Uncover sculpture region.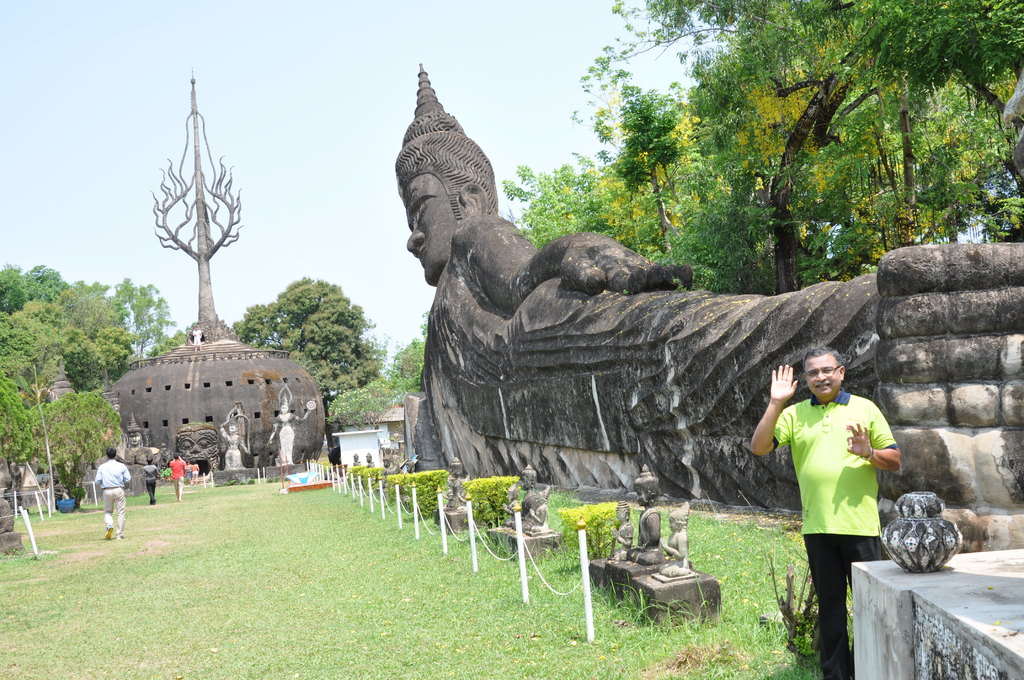
Uncovered: select_region(255, 368, 333, 469).
